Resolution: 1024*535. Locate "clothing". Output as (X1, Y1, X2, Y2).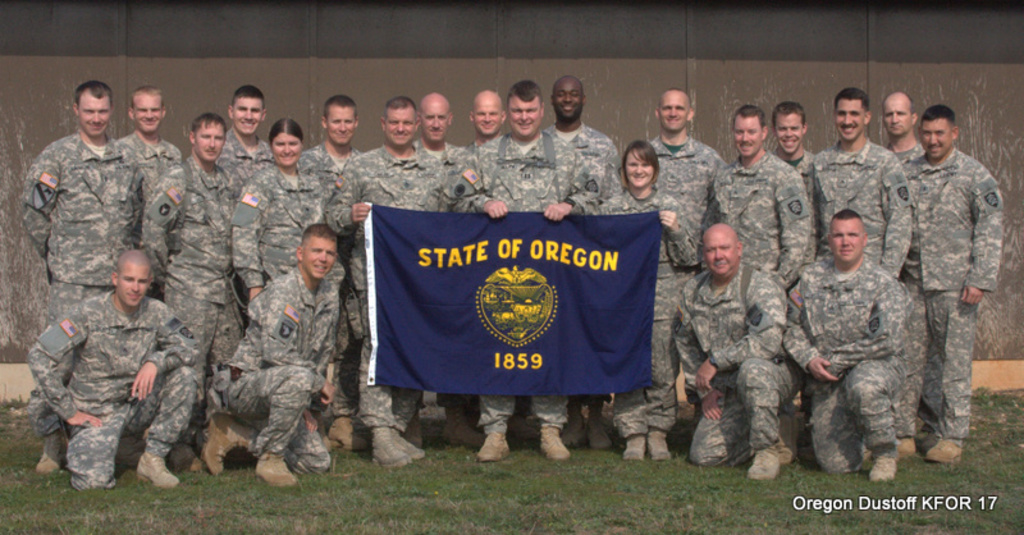
(140, 147, 264, 452).
